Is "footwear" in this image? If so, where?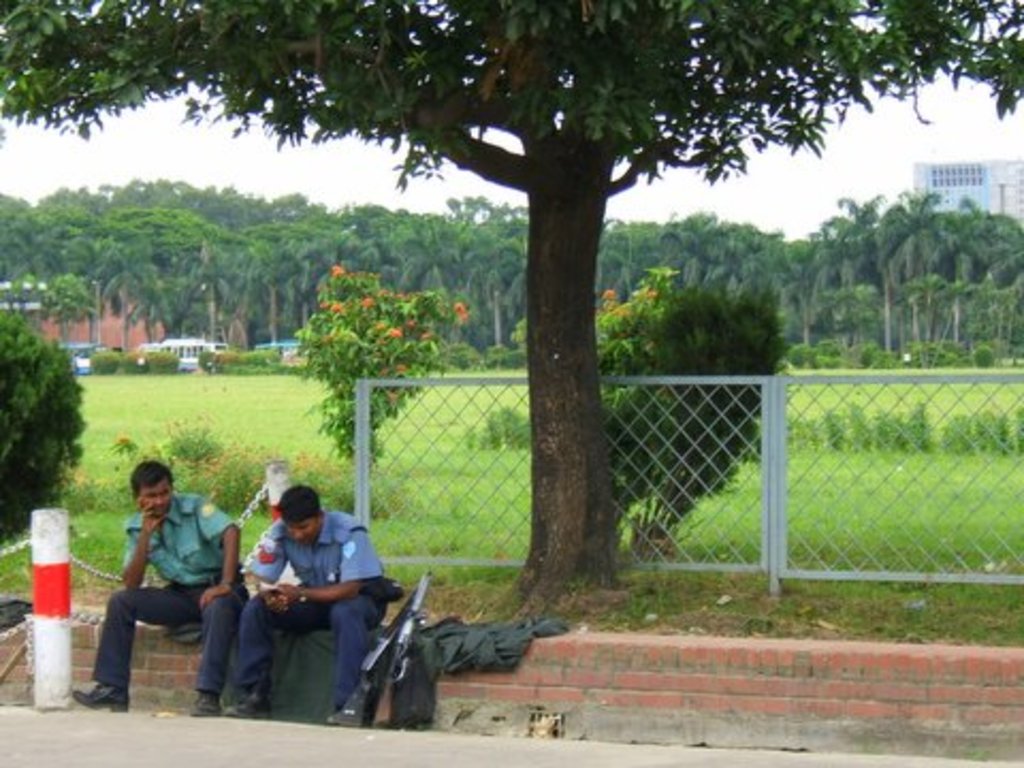
Yes, at 73, 678, 130, 708.
